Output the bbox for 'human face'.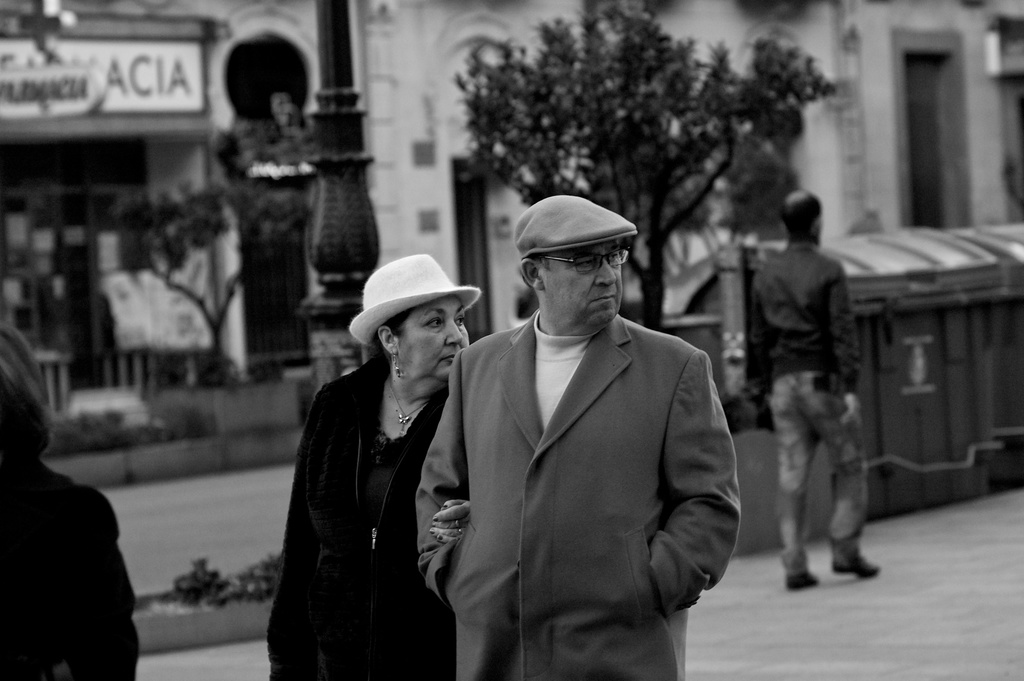
rect(394, 290, 467, 388).
